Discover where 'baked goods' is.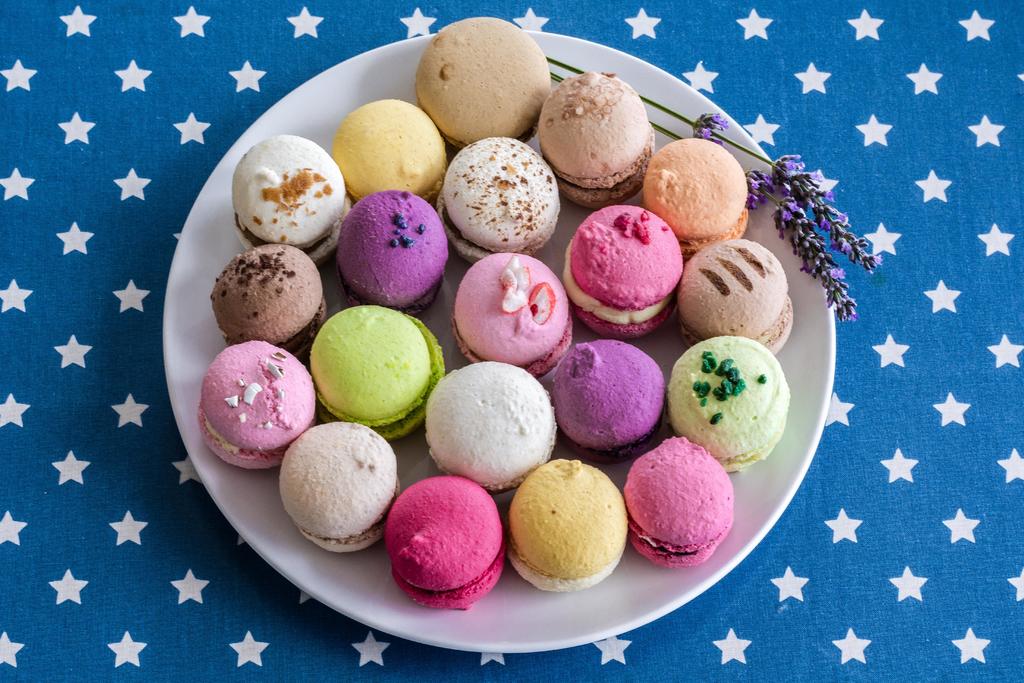
Discovered at BBox(561, 204, 689, 322).
